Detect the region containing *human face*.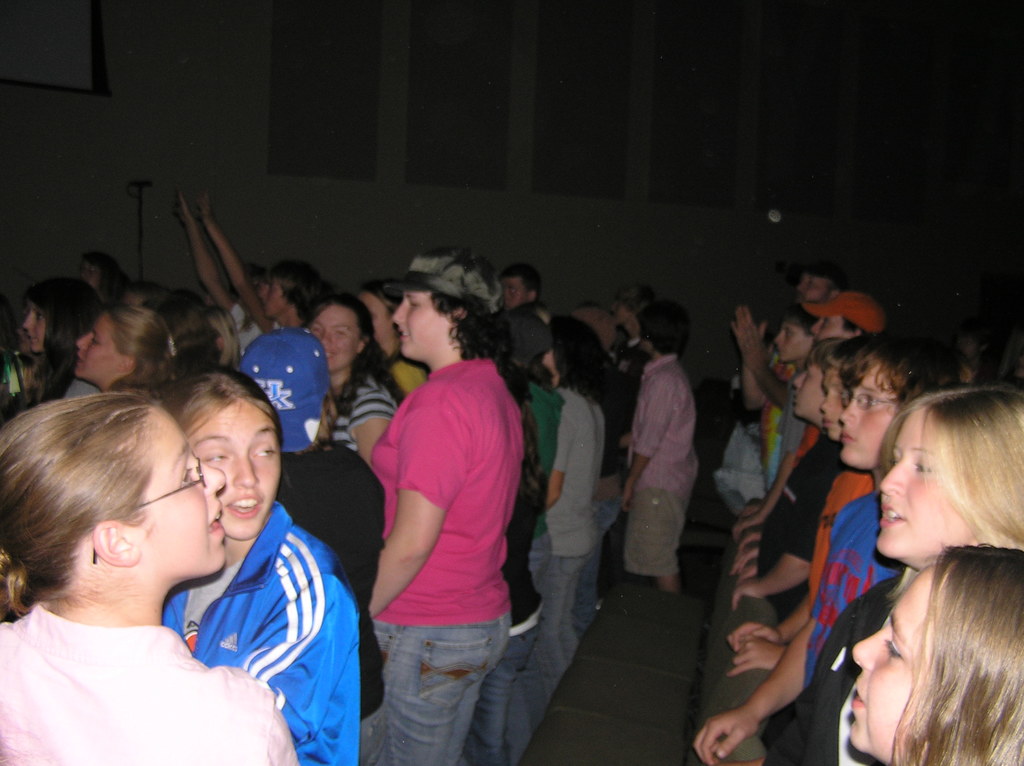
bbox=(797, 271, 830, 306).
